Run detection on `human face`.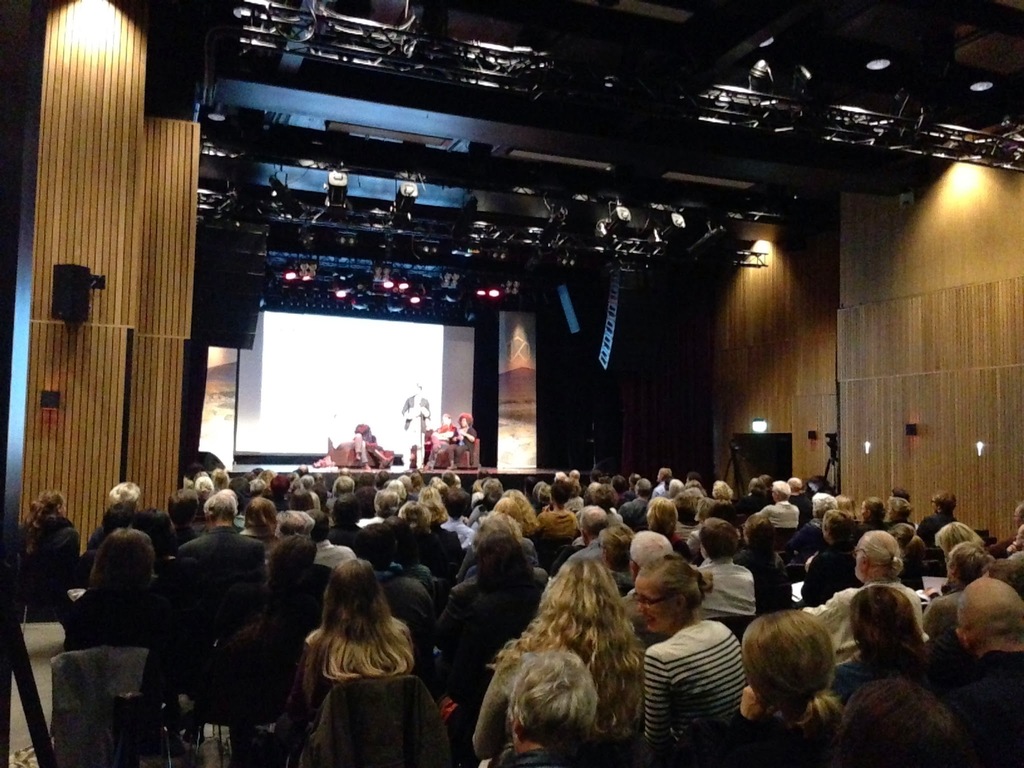
Result: <bbox>629, 577, 680, 632</bbox>.
